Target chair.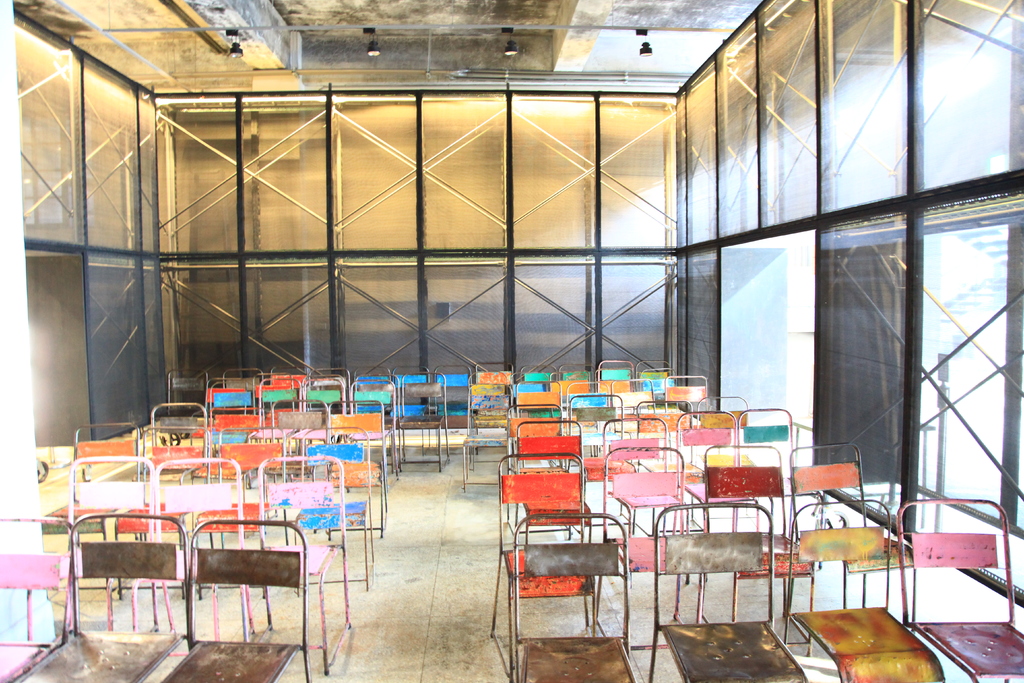
Target region: region(258, 444, 369, 678).
